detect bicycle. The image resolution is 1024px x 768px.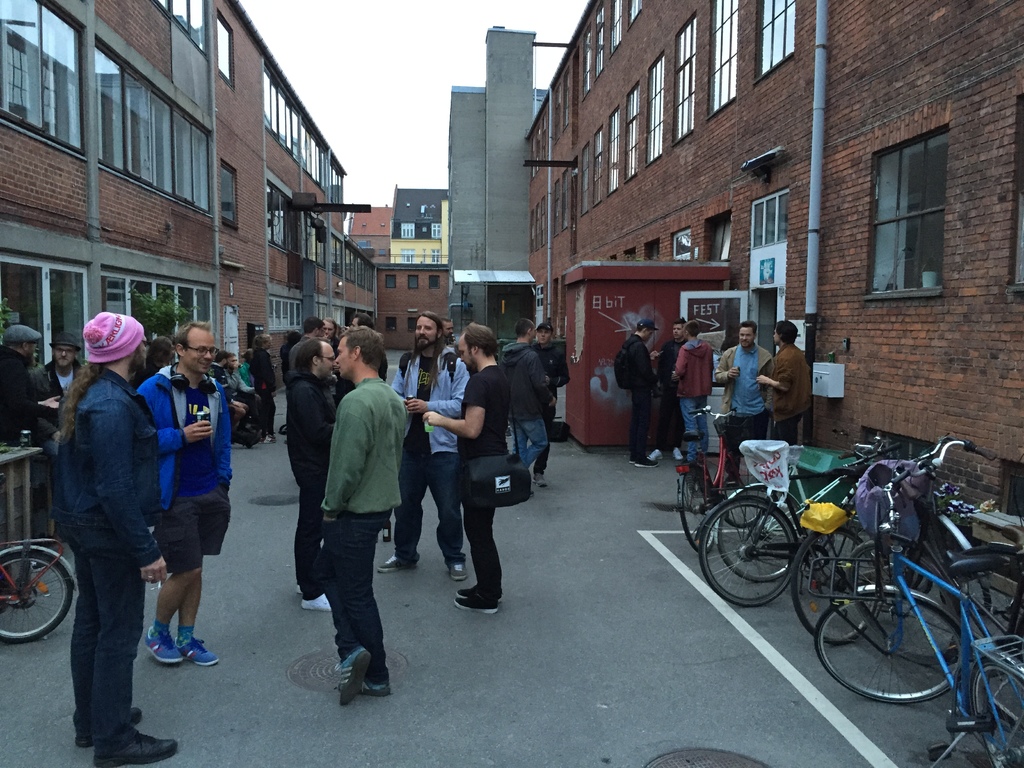
region(679, 403, 783, 560).
